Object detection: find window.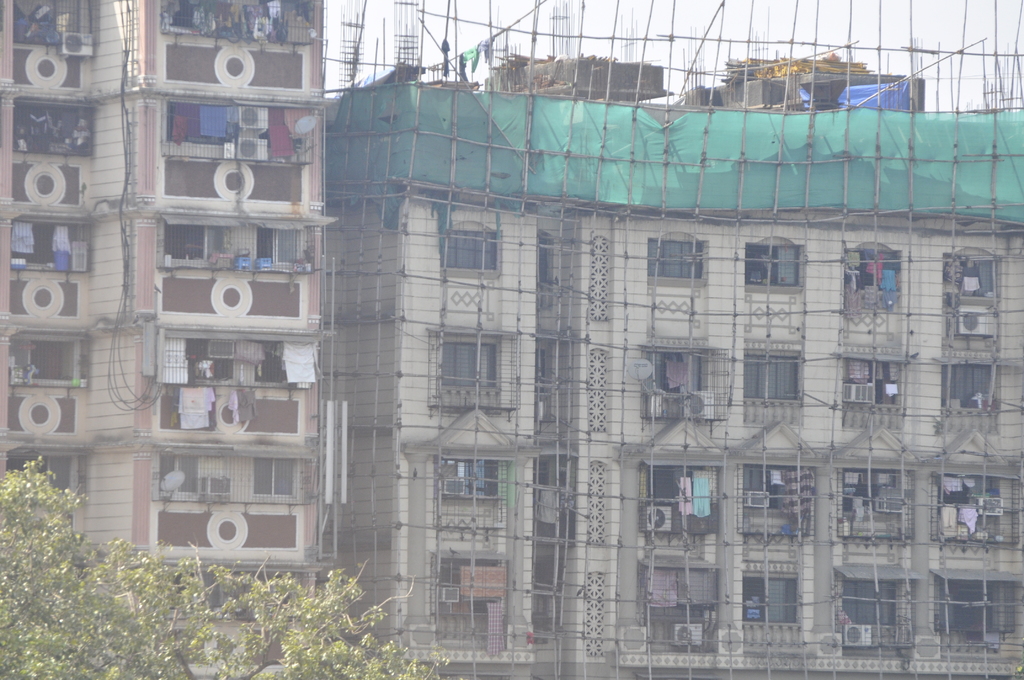
detection(740, 572, 803, 626).
